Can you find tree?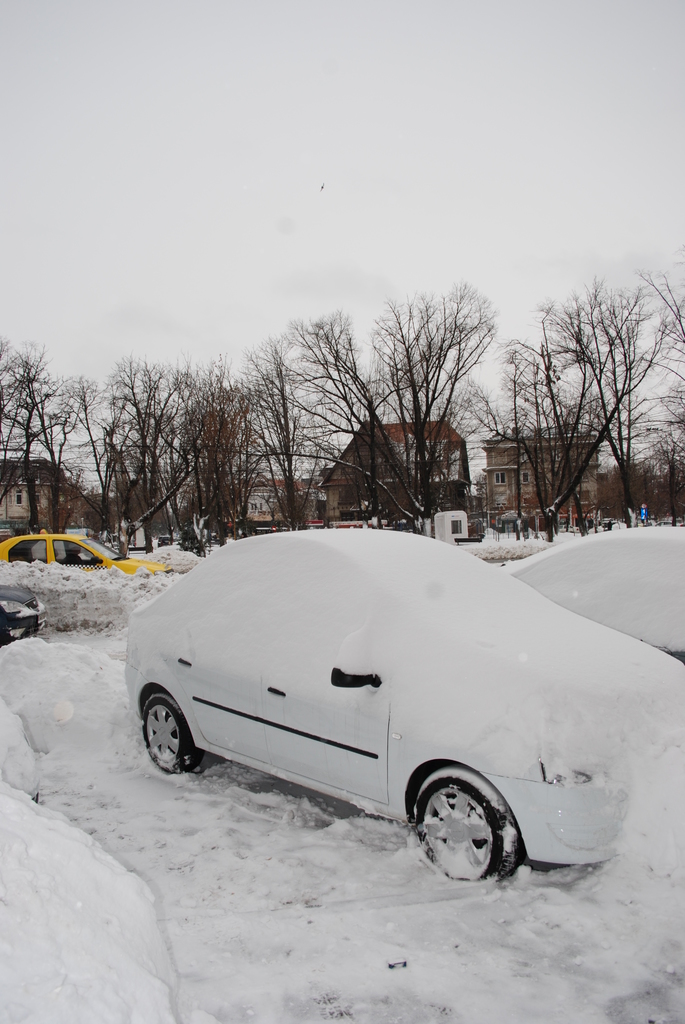
Yes, bounding box: l=485, t=256, r=666, b=526.
